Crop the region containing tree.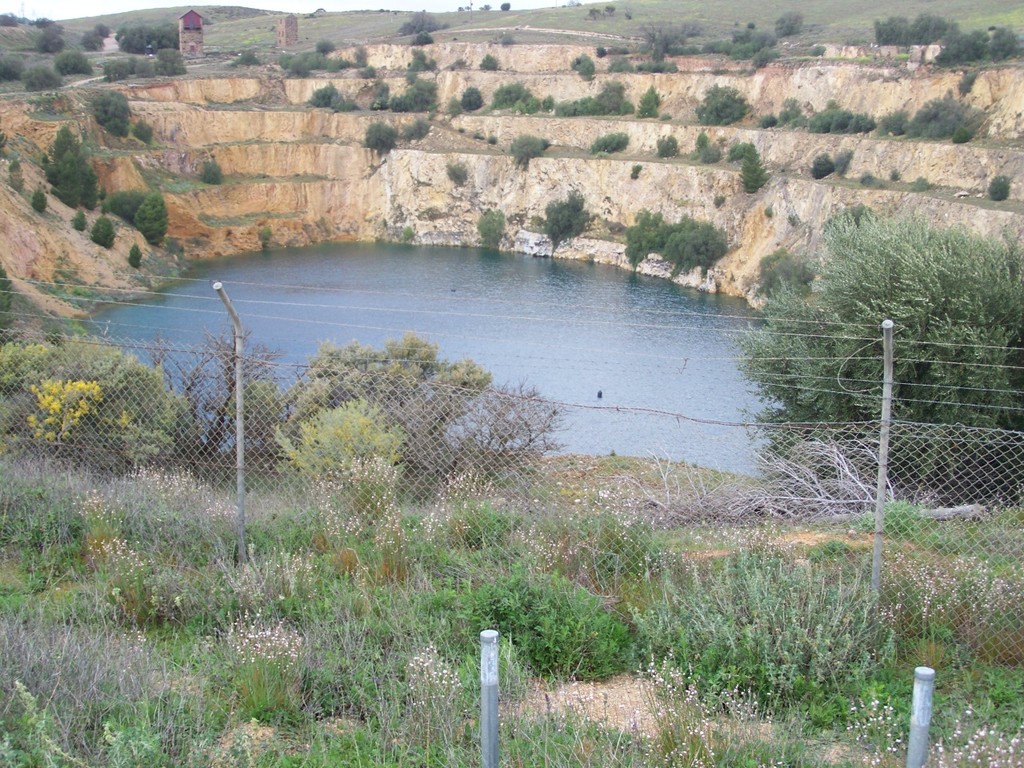
Crop region: (543, 194, 598, 248).
